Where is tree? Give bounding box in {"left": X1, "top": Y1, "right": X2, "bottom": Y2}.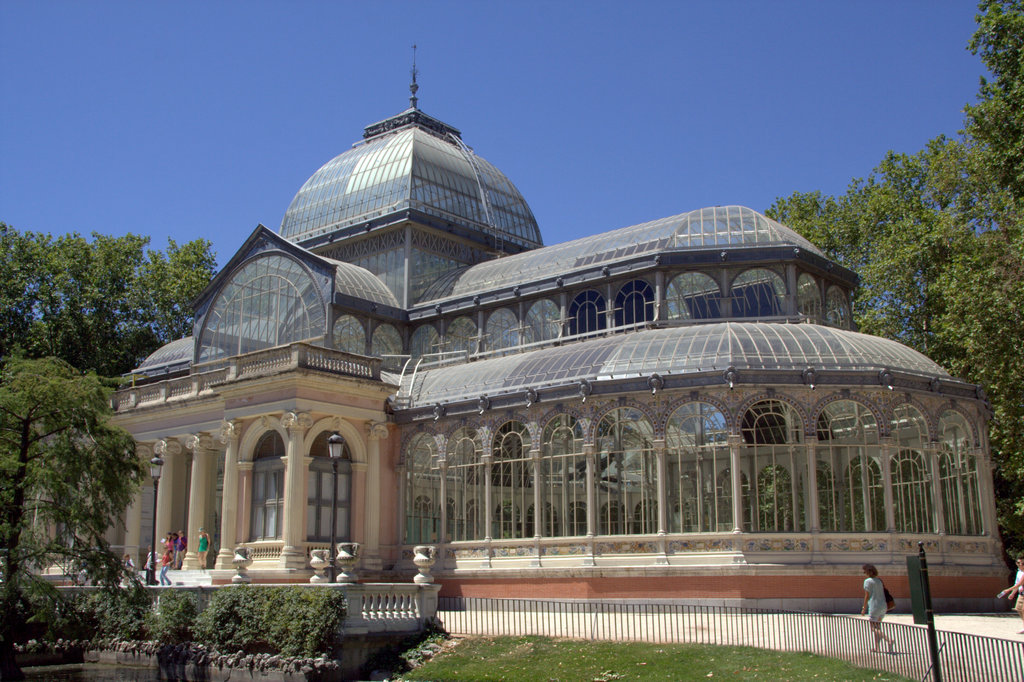
{"left": 0, "top": 222, "right": 220, "bottom": 380}.
